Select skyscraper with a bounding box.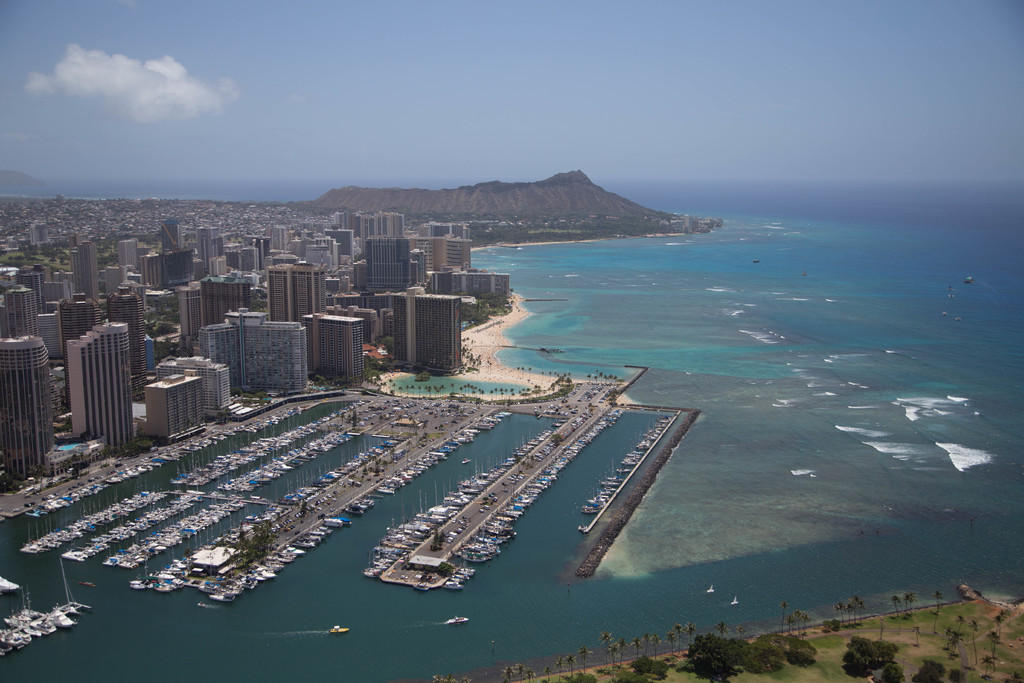
143:372:198:425.
